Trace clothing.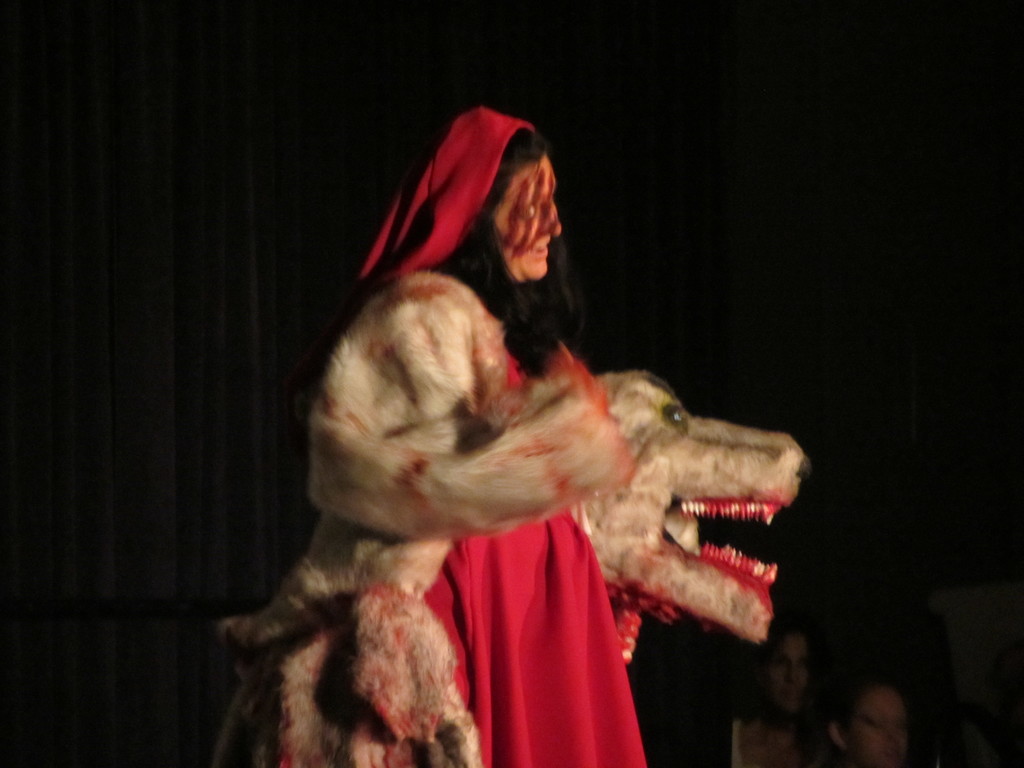
Traced to (x1=227, y1=207, x2=706, y2=747).
